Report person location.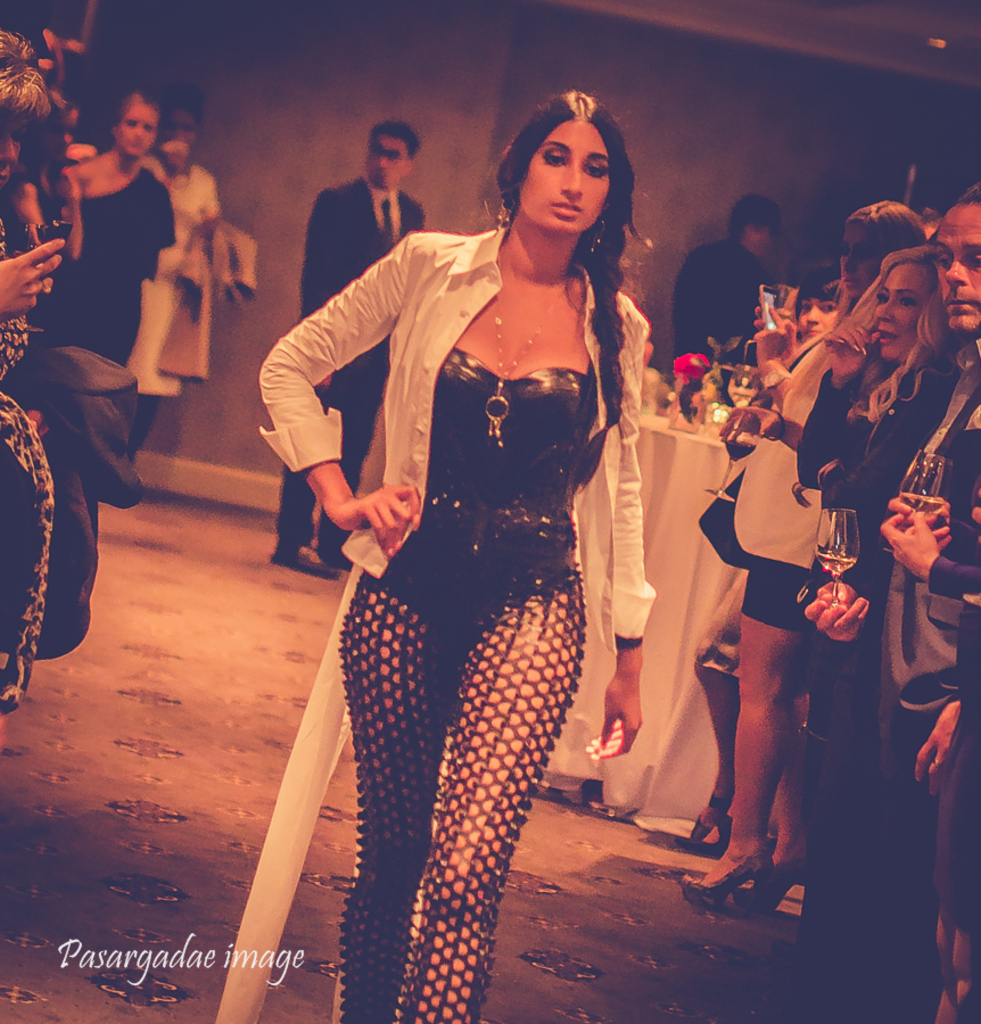
Report: crop(671, 191, 782, 380).
